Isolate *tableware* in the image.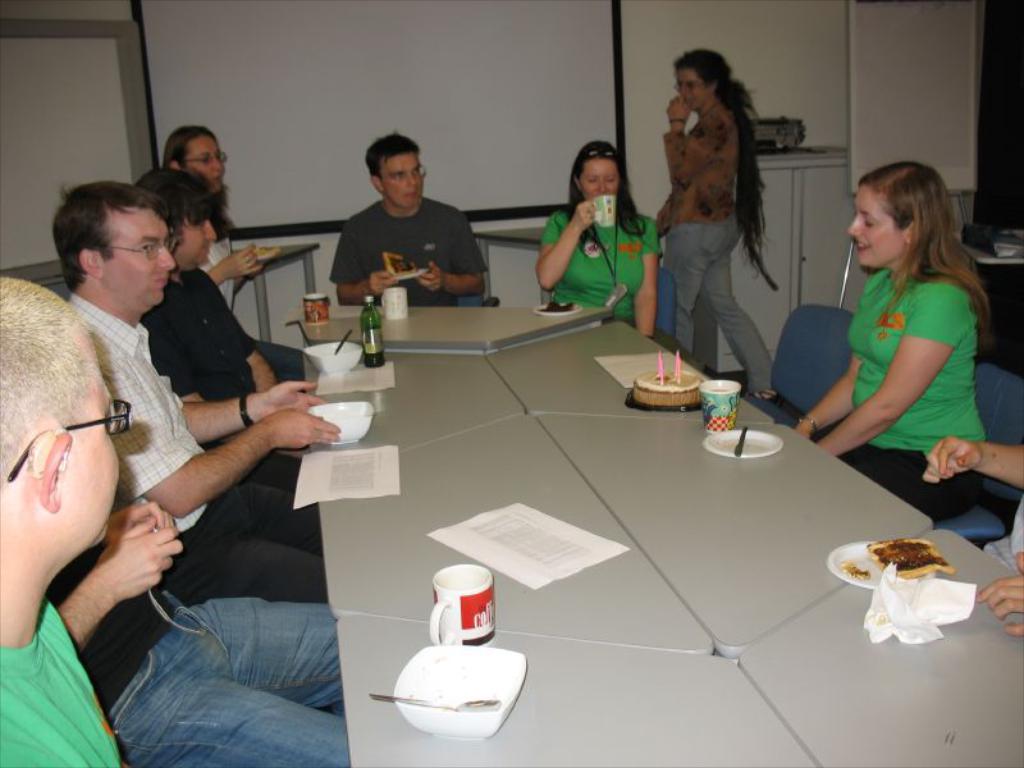
Isolated region: 827/543/934/586.
